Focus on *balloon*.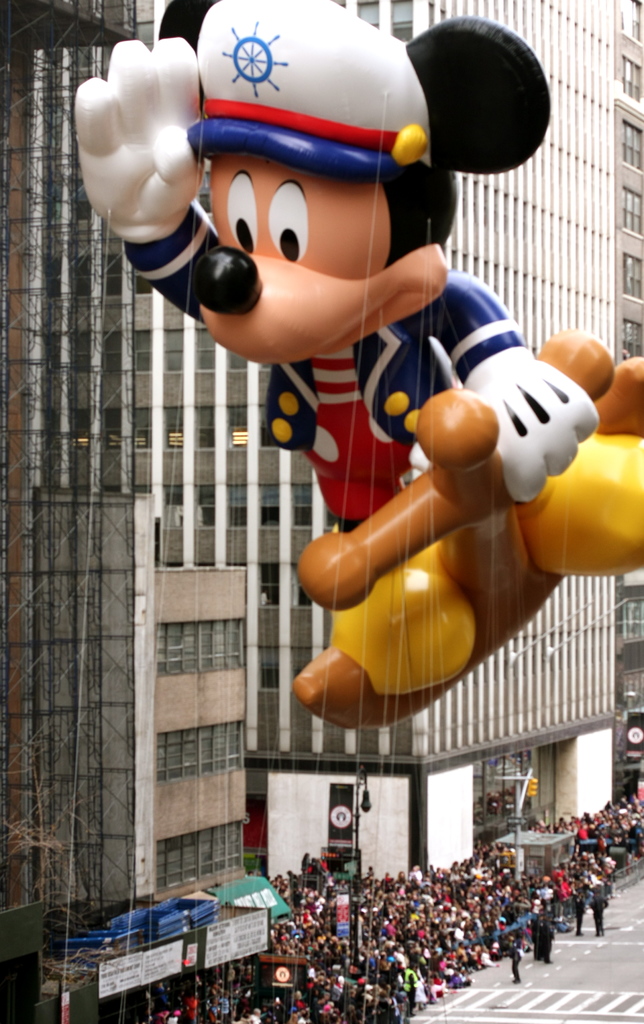
Focused at {"x1": 71, "y1": 0, "x2": 643, "y2": 725}.
